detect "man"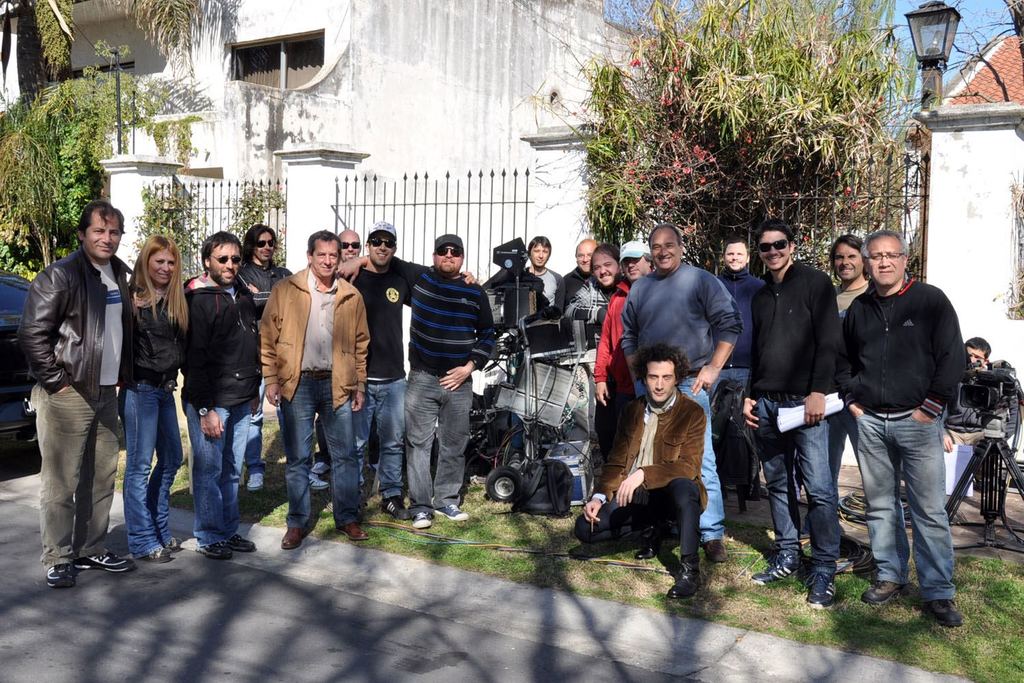
(827, 238, 872, 576)
